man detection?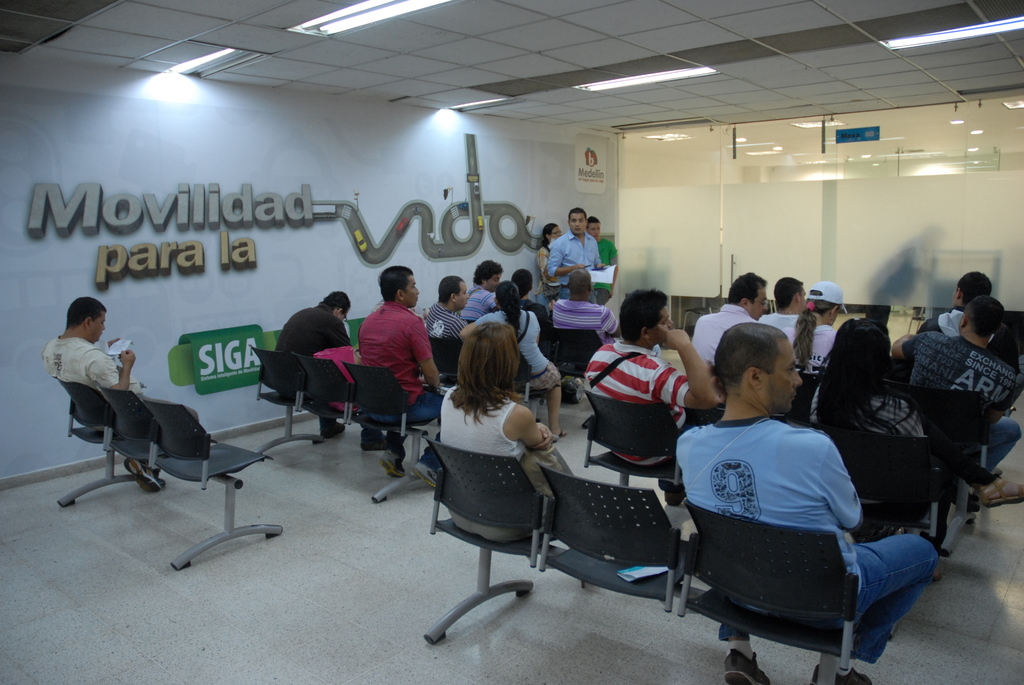
pyautogui.locateOnScreen(356, 260, 454, 476)
